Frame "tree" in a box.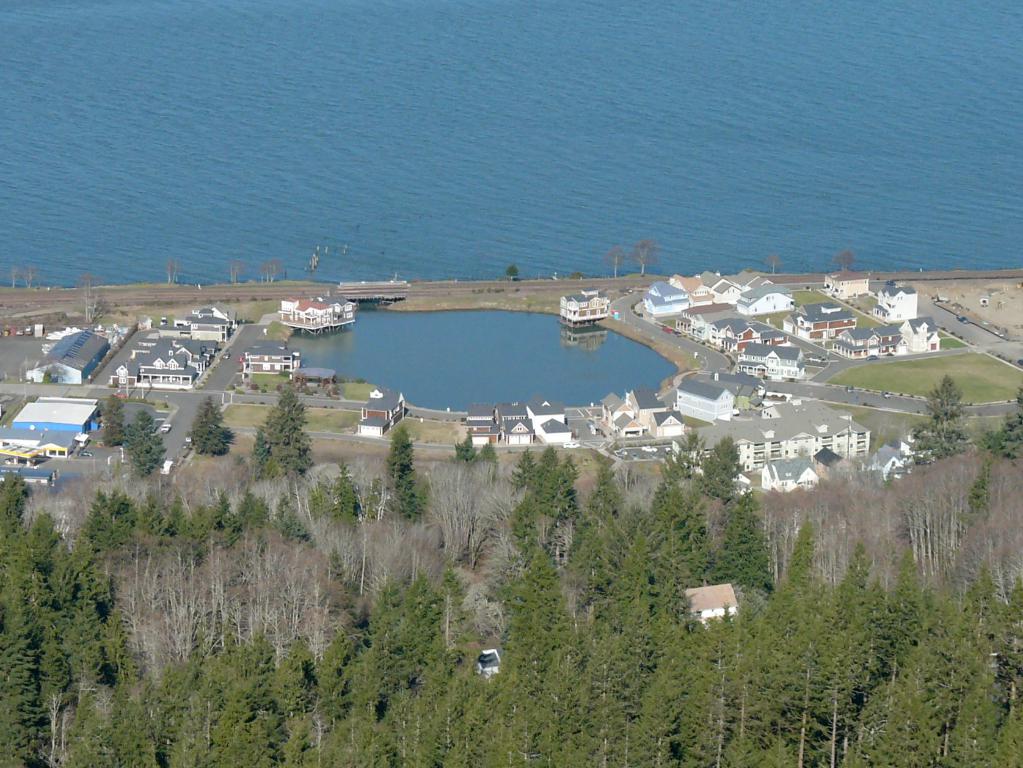
x1=0, y1=468, x2=35, y2=544.
